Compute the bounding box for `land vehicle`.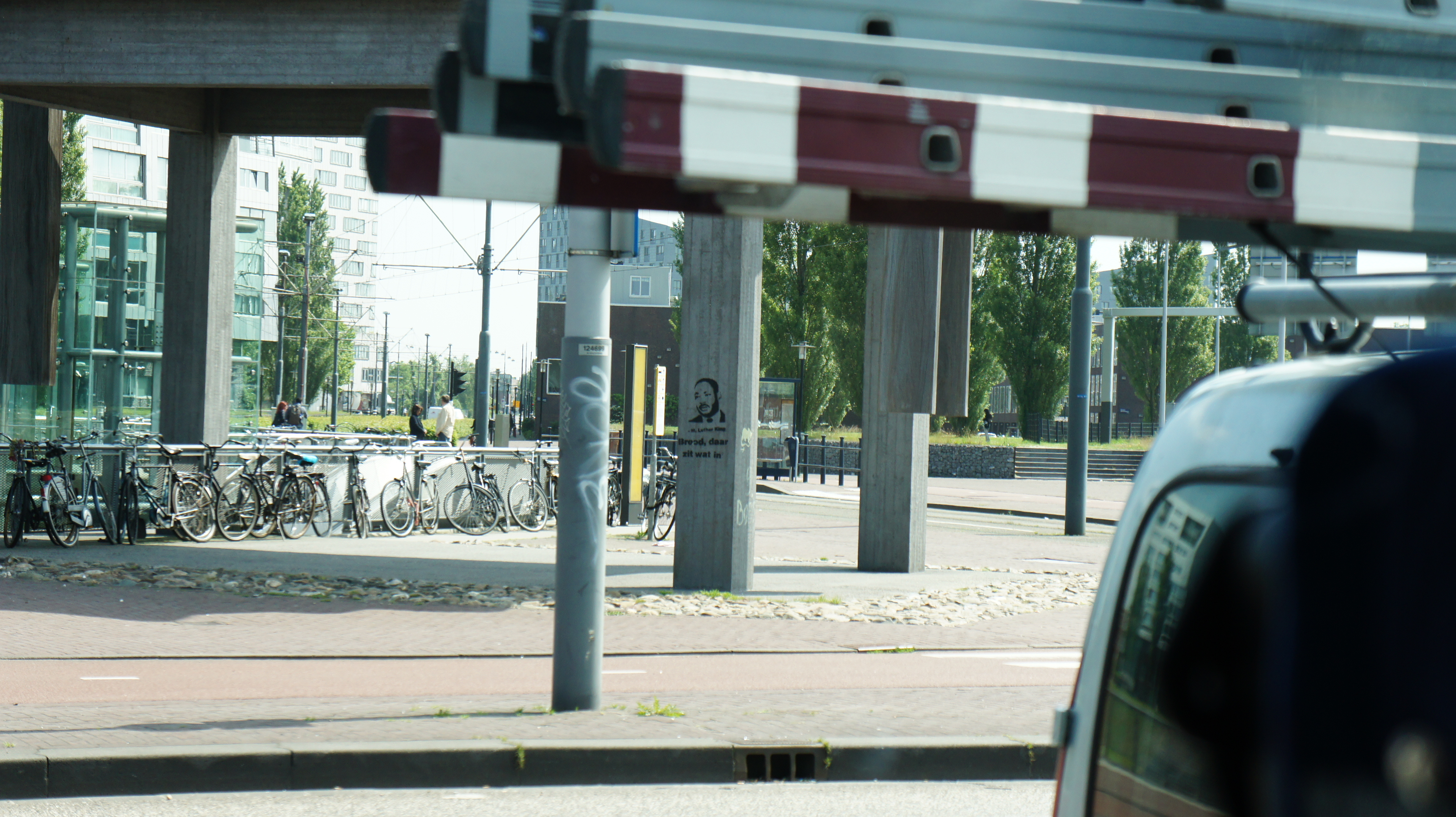
x1=343, y1=91, x2=461, y2=259.
